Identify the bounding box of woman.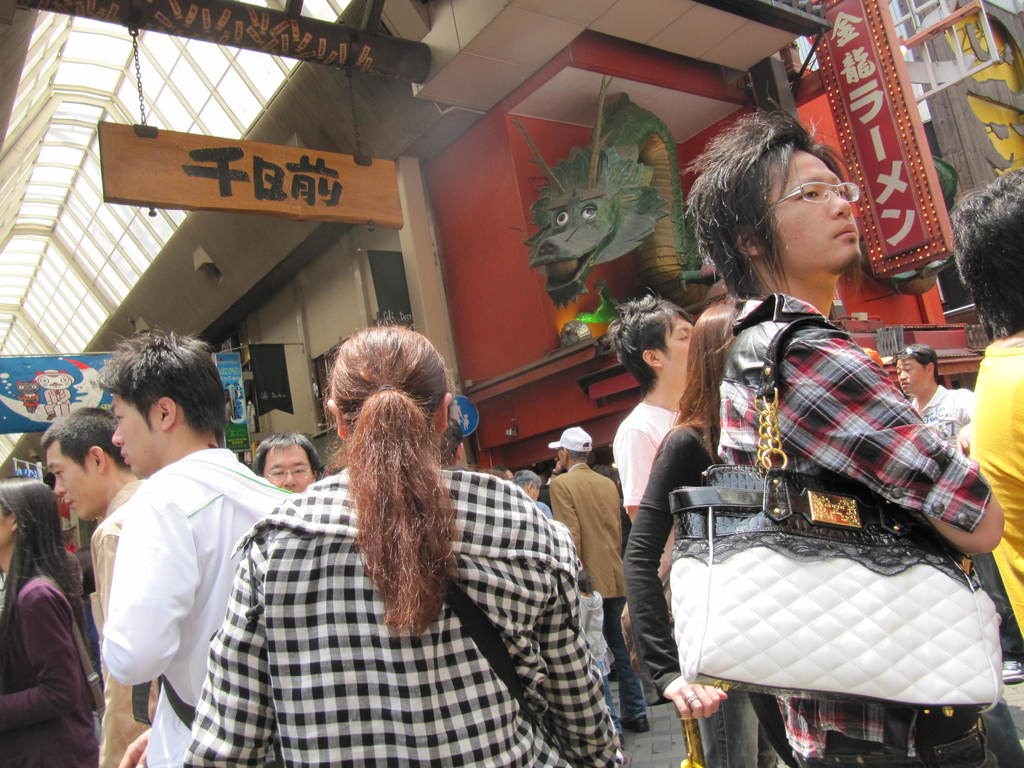
rect(624, 300, 778, 767).
